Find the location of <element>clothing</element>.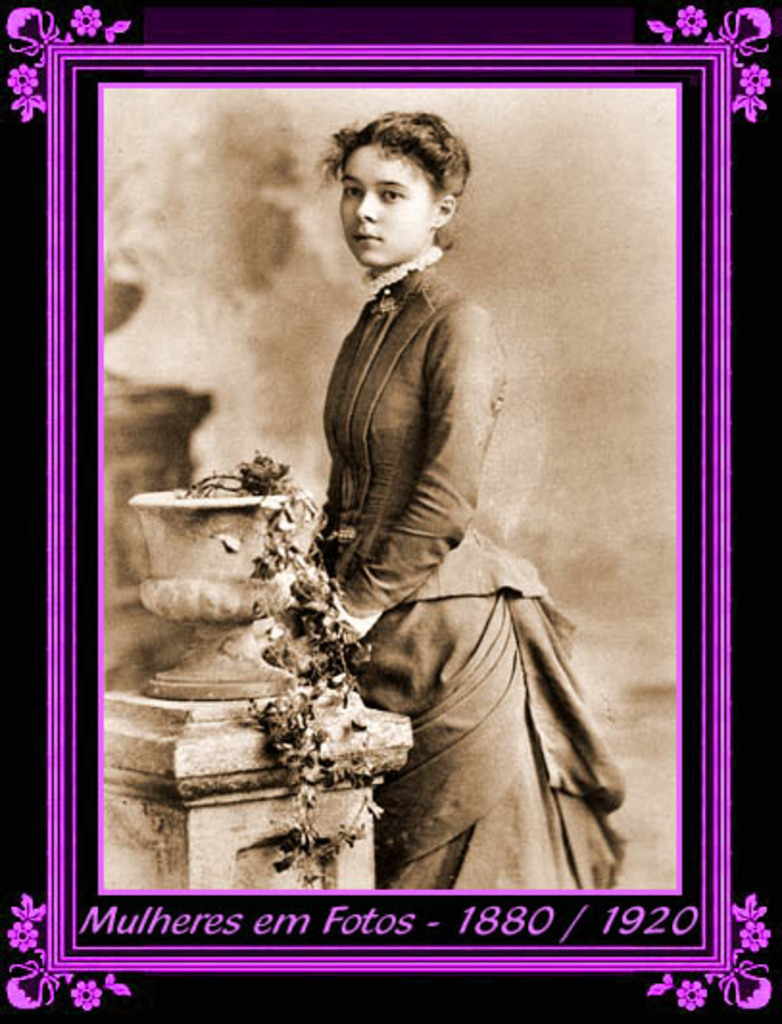
Location: <box>298,238,638,893</box>.
